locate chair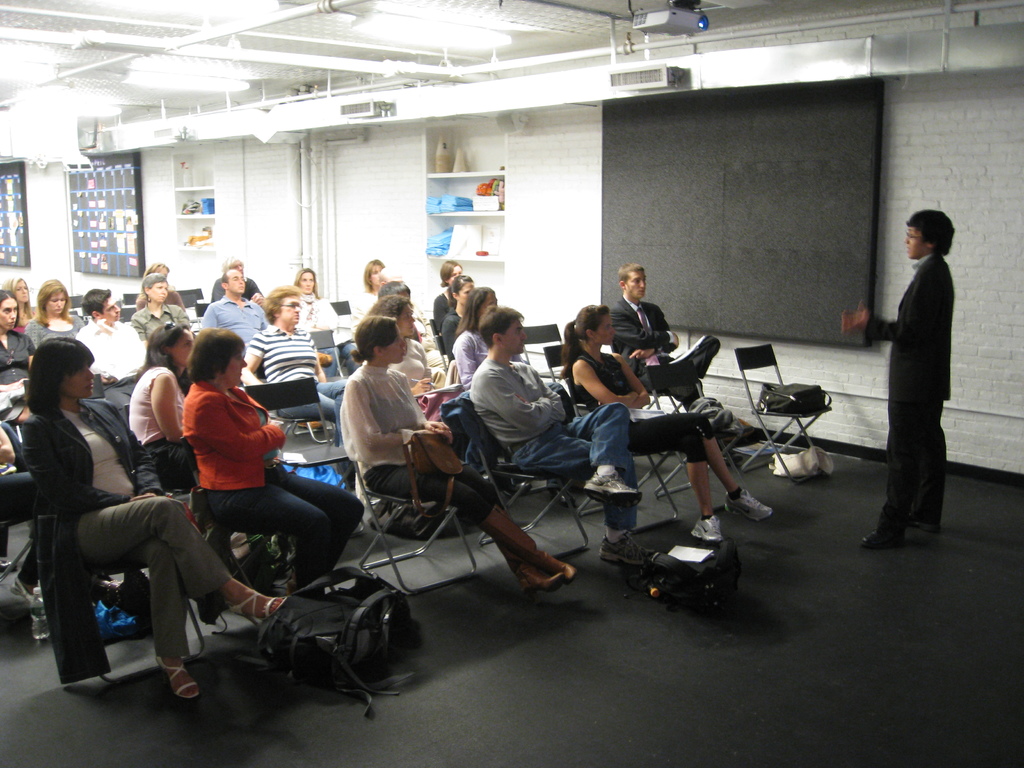
(x1=609, y1=331, x2=695, y2=454)
